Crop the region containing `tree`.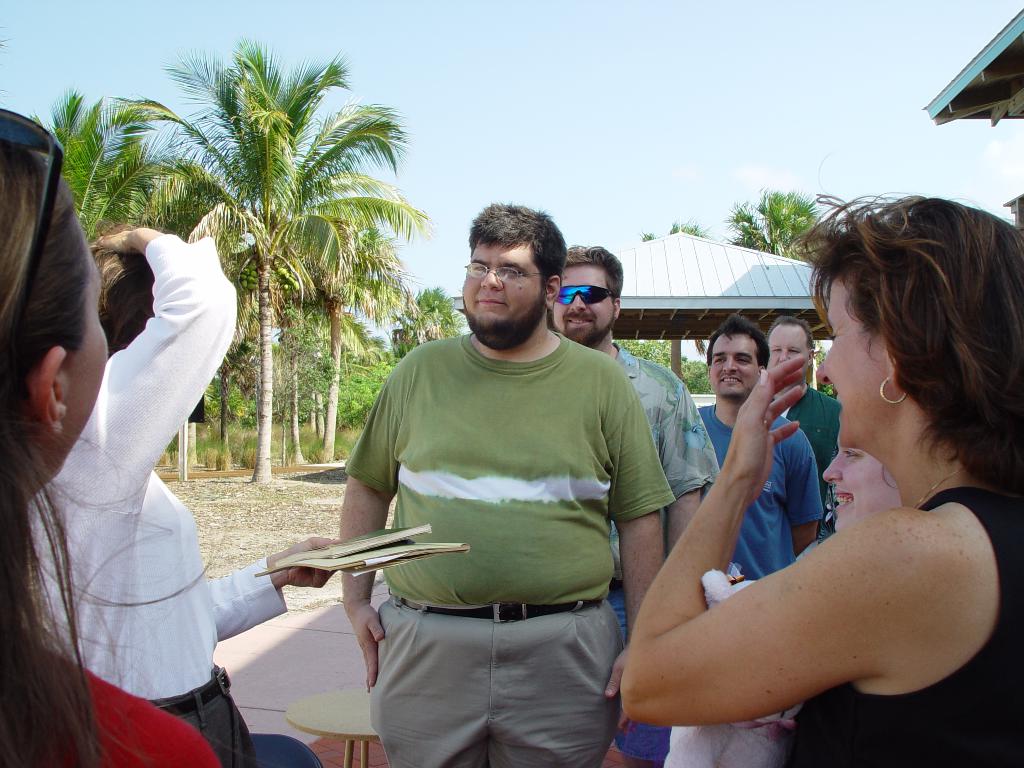
Crop region: 121,24,427,484.
